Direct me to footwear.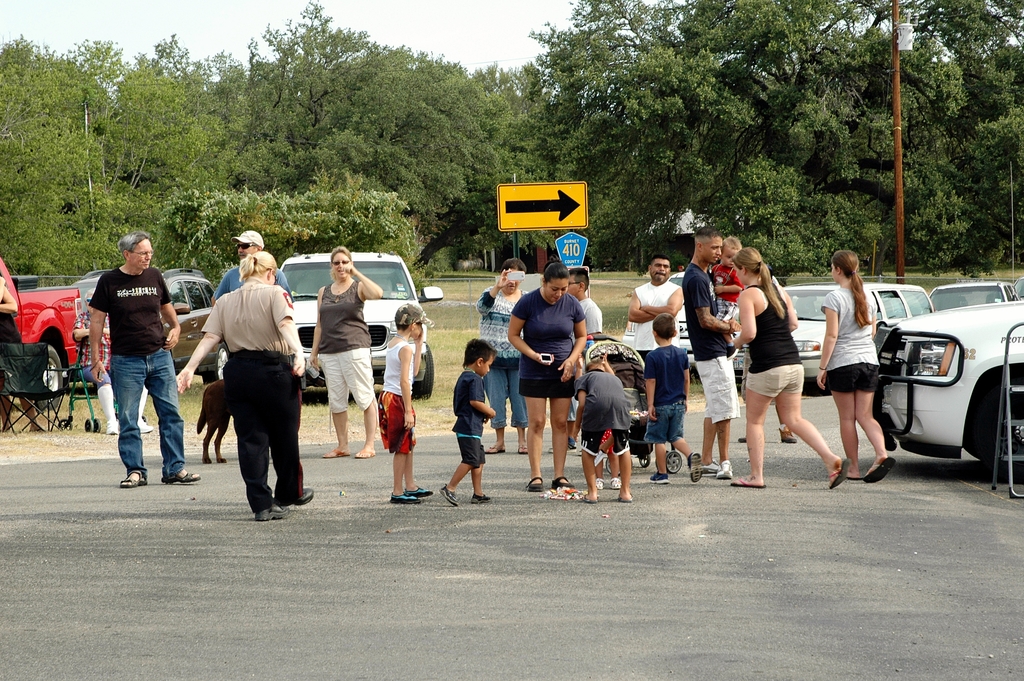
Direction: rect(736, 432, 747, 441).
